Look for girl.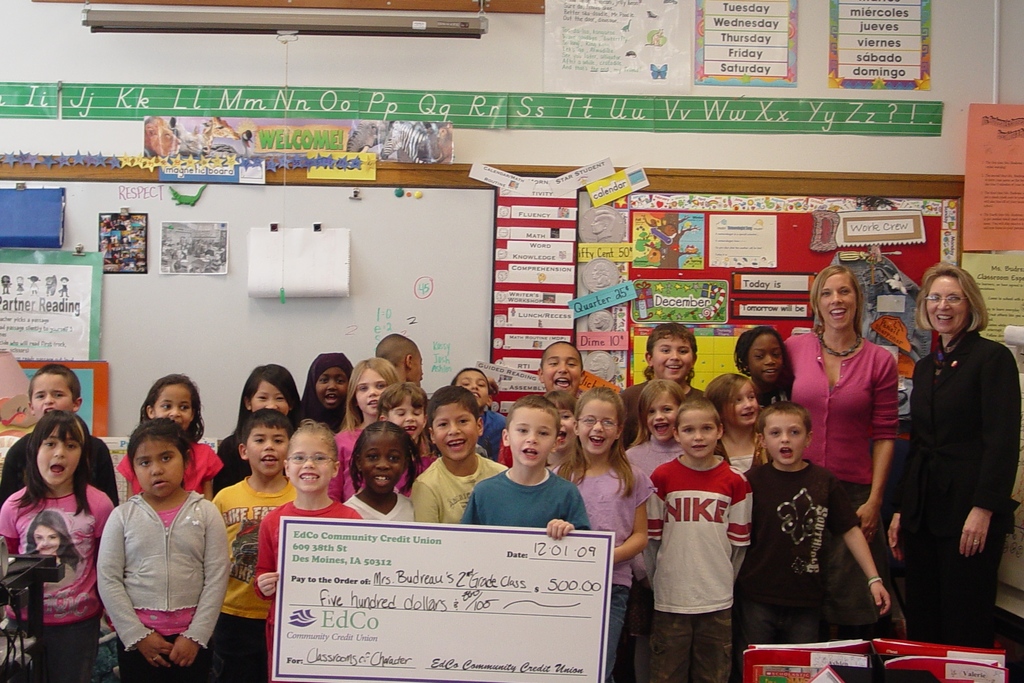
Found: [552,385,659,682].
